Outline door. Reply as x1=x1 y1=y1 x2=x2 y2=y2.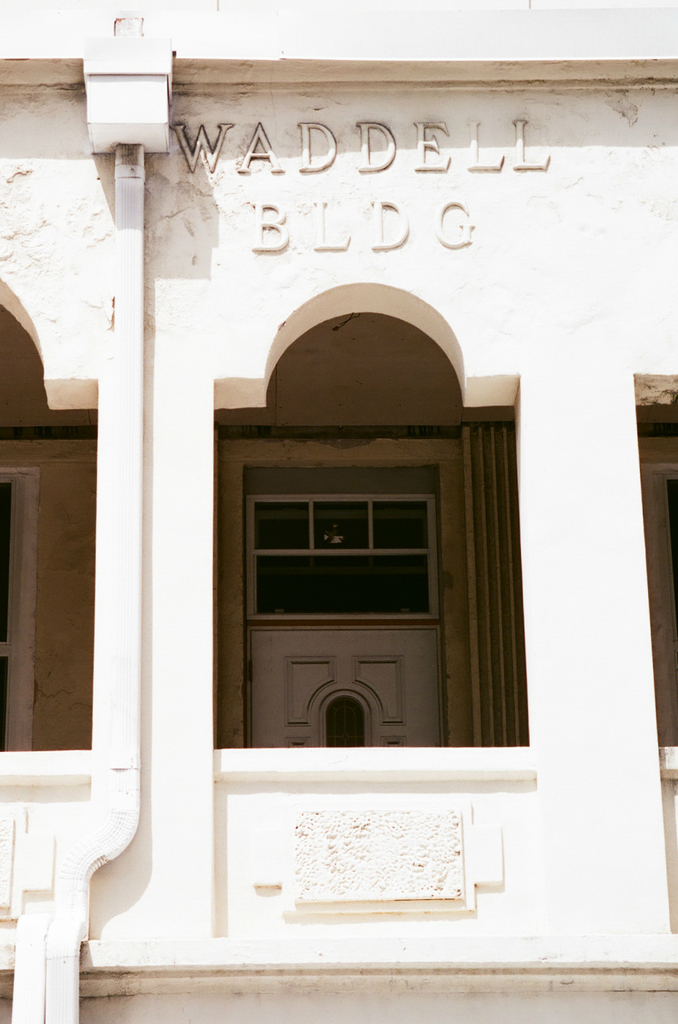
x1=242 y1=627 x2=443 y2=748.
